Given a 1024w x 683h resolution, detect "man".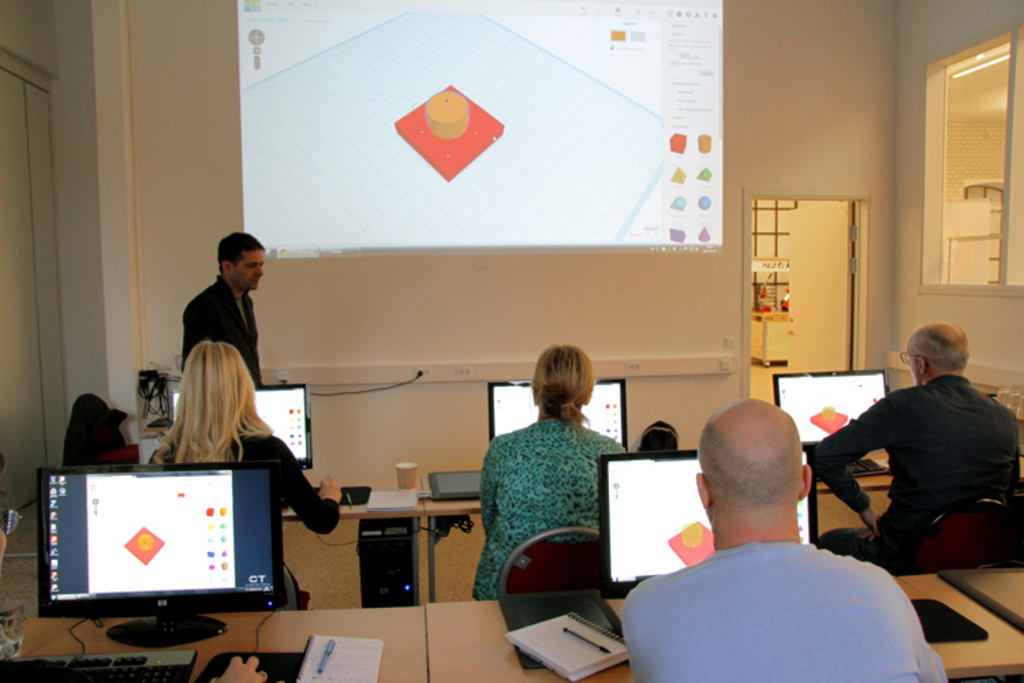
{"left": 810, "top": 318, "right": 1023, "bottom": 578}.
